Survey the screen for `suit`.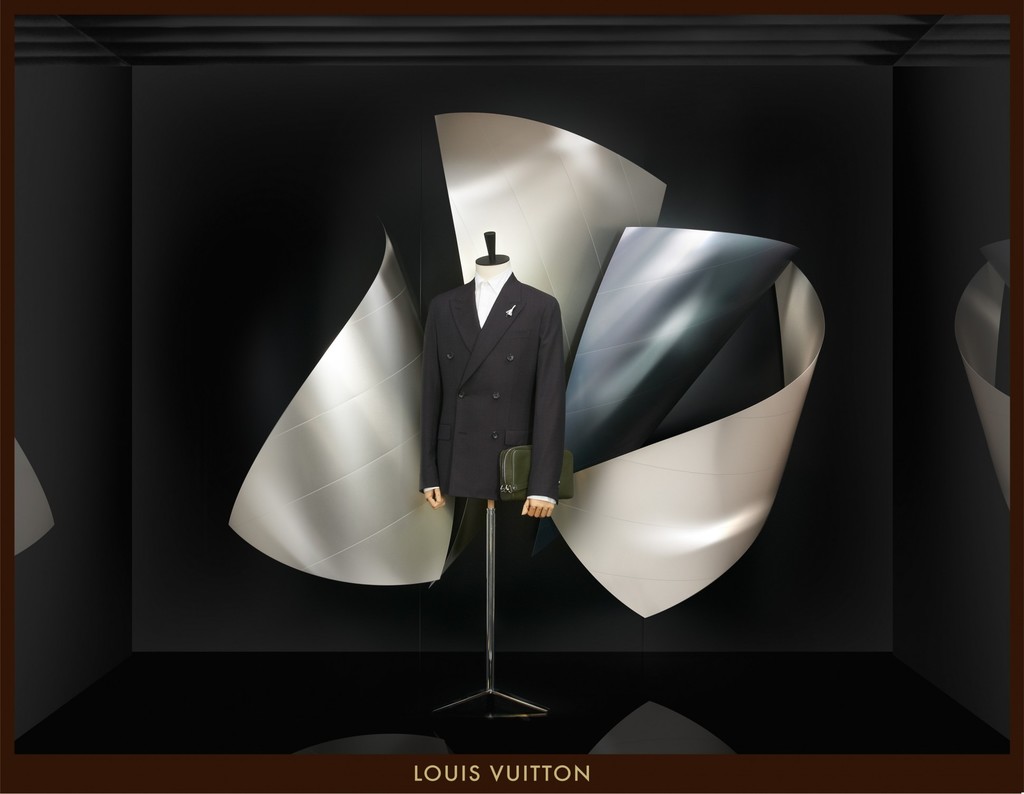
Survey found: crop(419, 272, 566, 498).
